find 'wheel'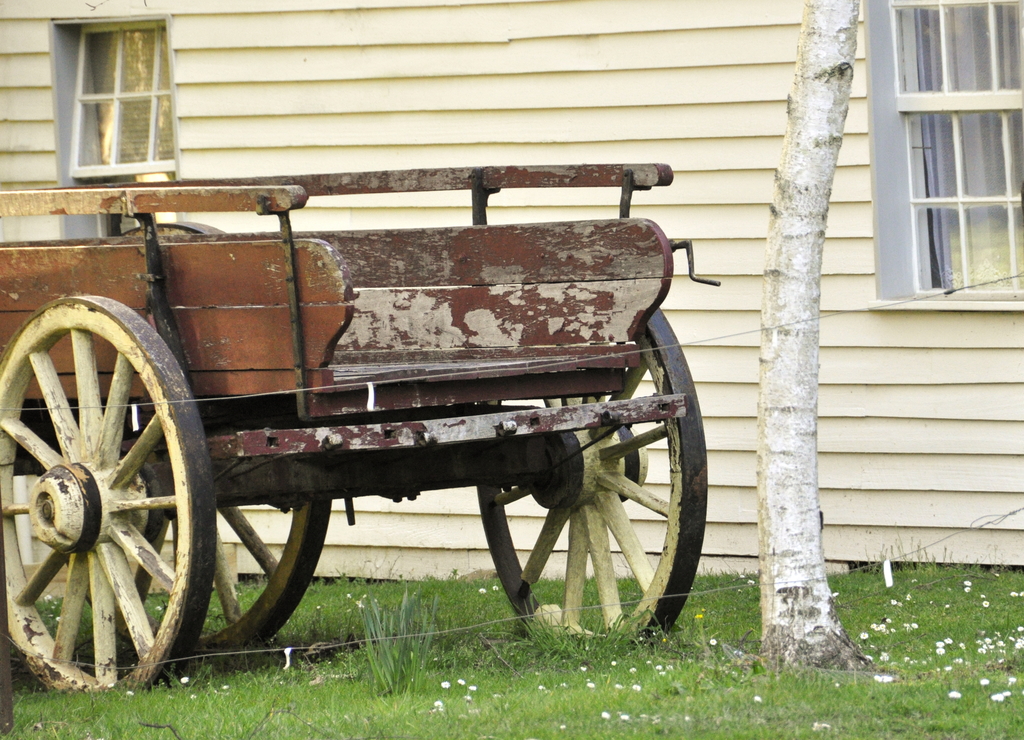
bbox=(475, 308, 707, 653)
